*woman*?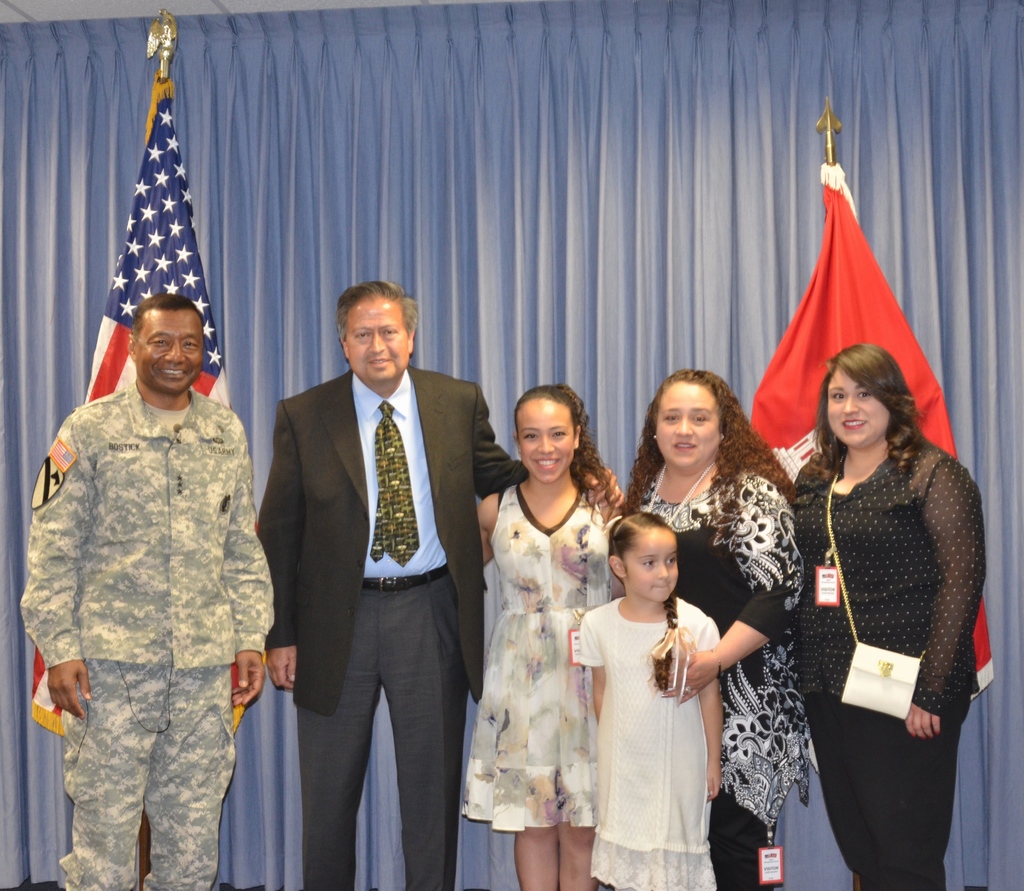
BBox(472, 383, 622, 890)
